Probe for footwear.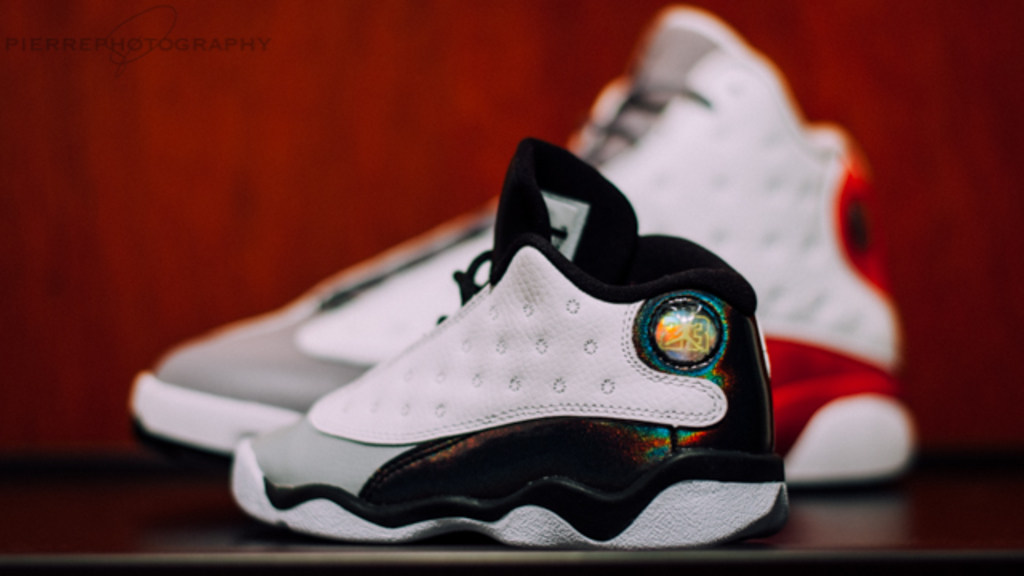
Probe result: 125,2,920,472.
